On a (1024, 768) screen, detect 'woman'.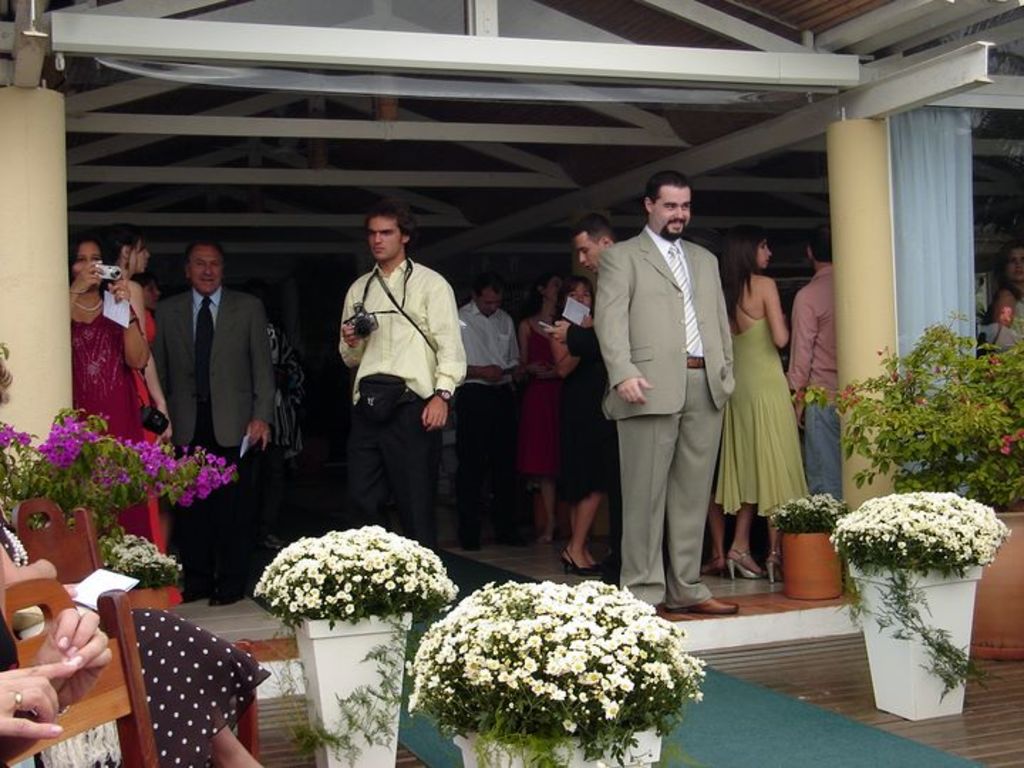
(519,267,565,543).
